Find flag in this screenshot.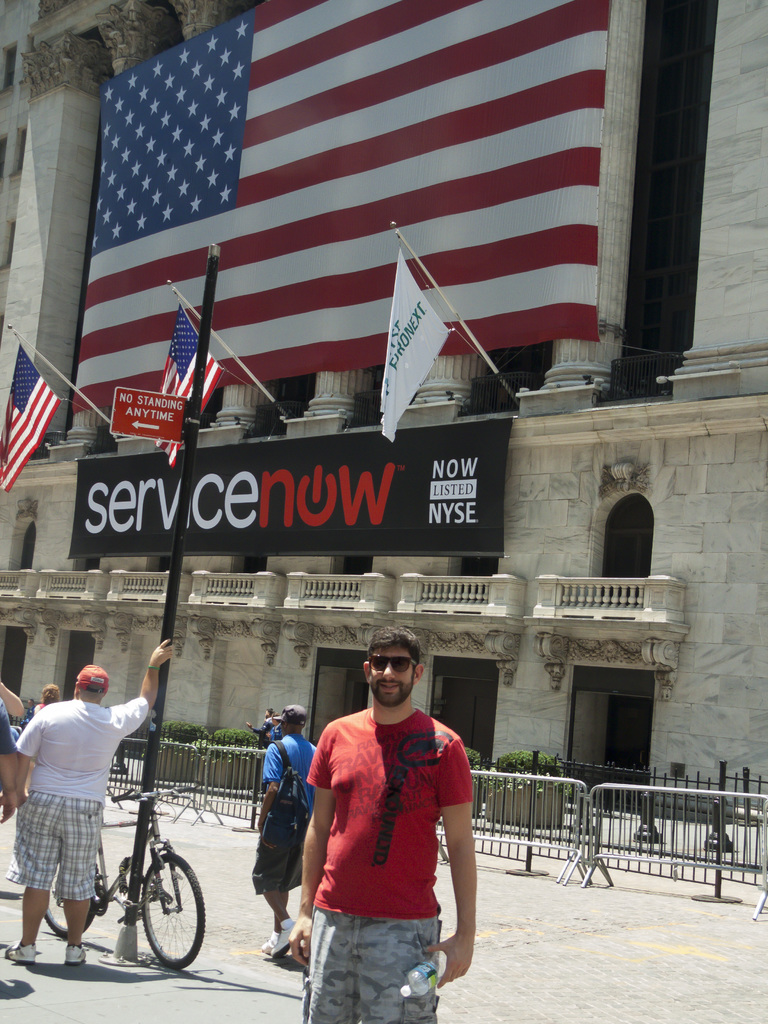
The bounding box for flag is Rect(49, 17, 591, 433).
